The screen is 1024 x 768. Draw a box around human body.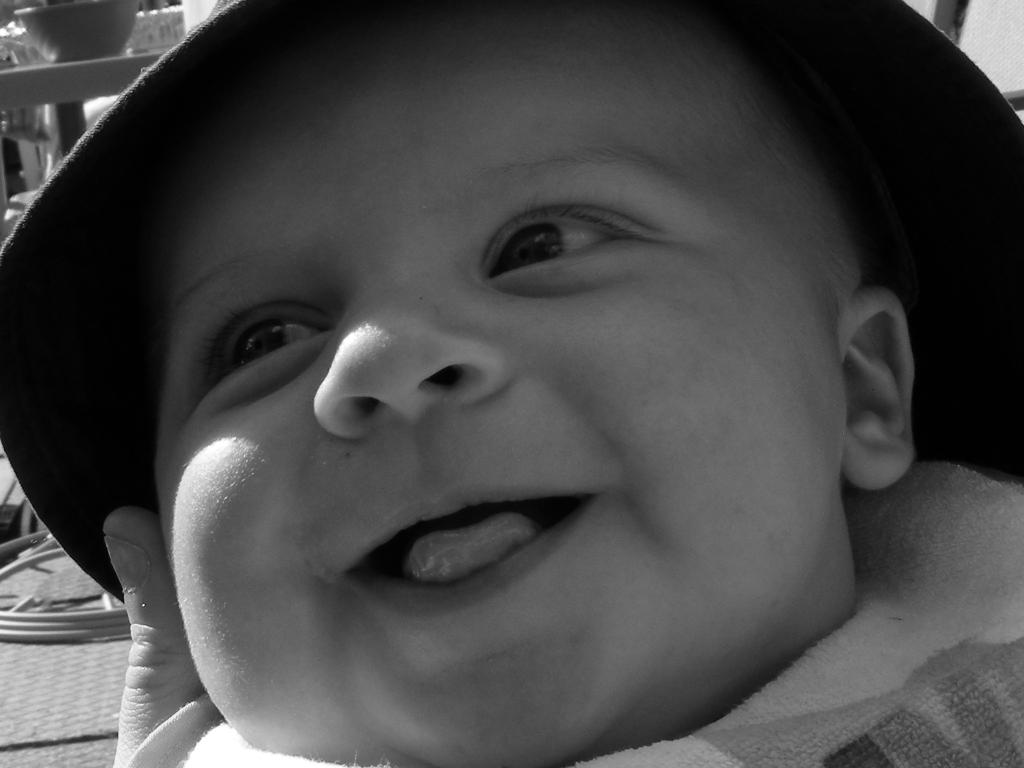
[1,0,1023,767].
